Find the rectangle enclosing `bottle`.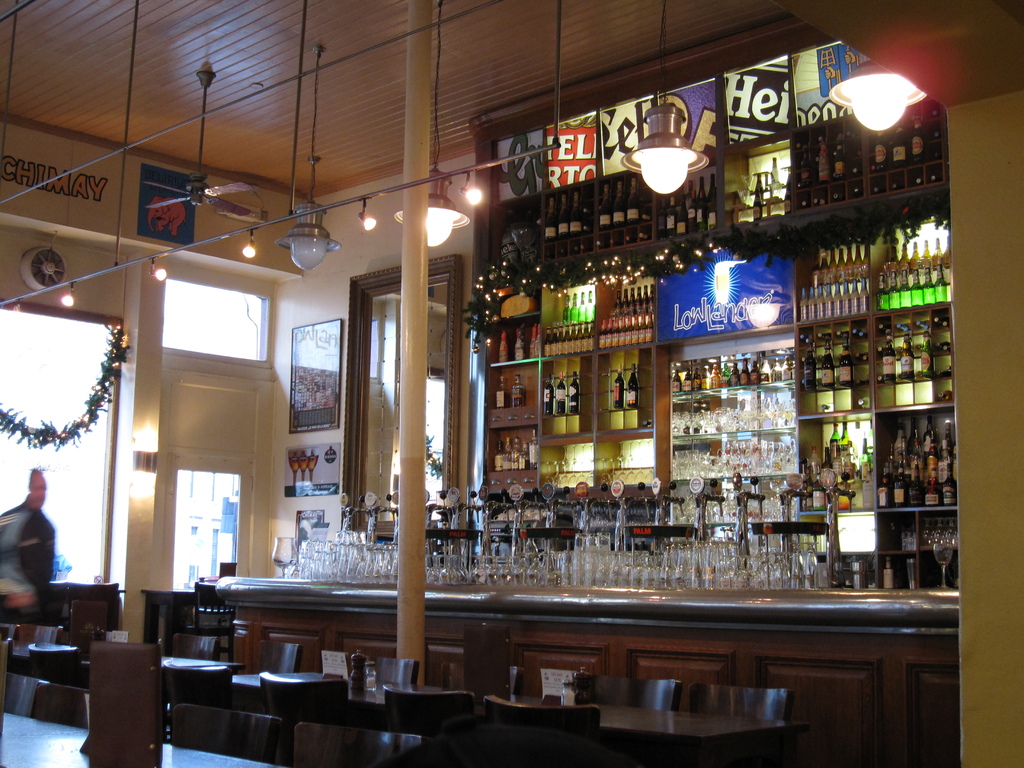
{"x1": 568, "y1": 371, "x2": 580, "y2": 416}.
